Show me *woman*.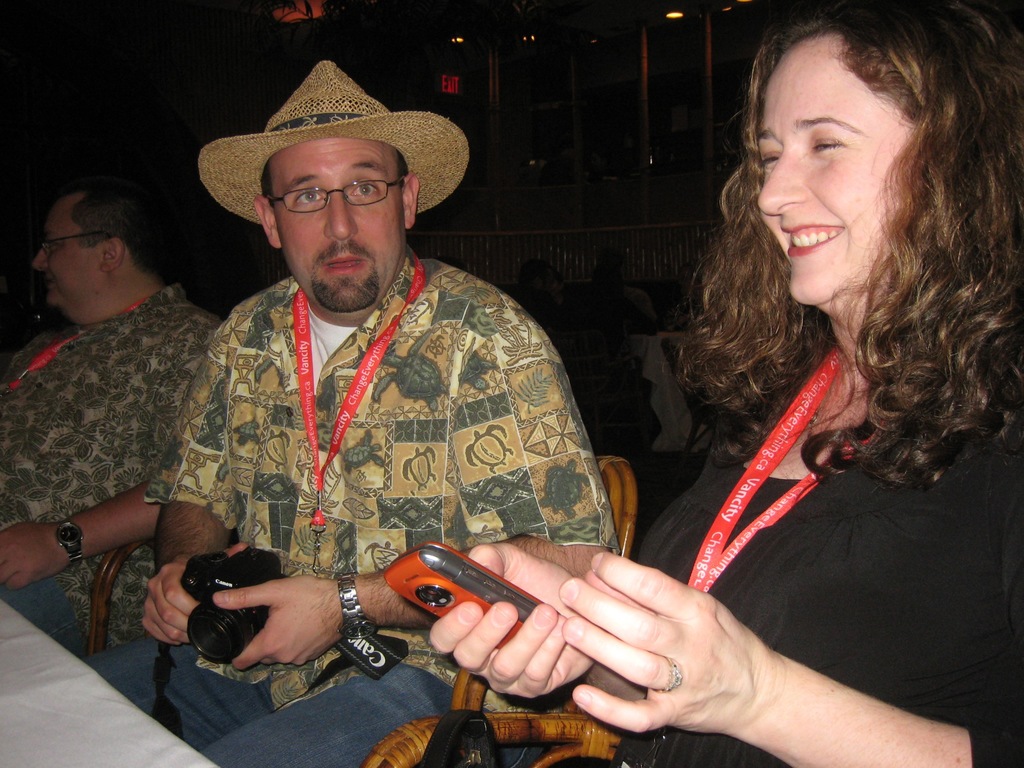
*woman* is here: <bbox>431, 0, 1023, 767</bbox>.
